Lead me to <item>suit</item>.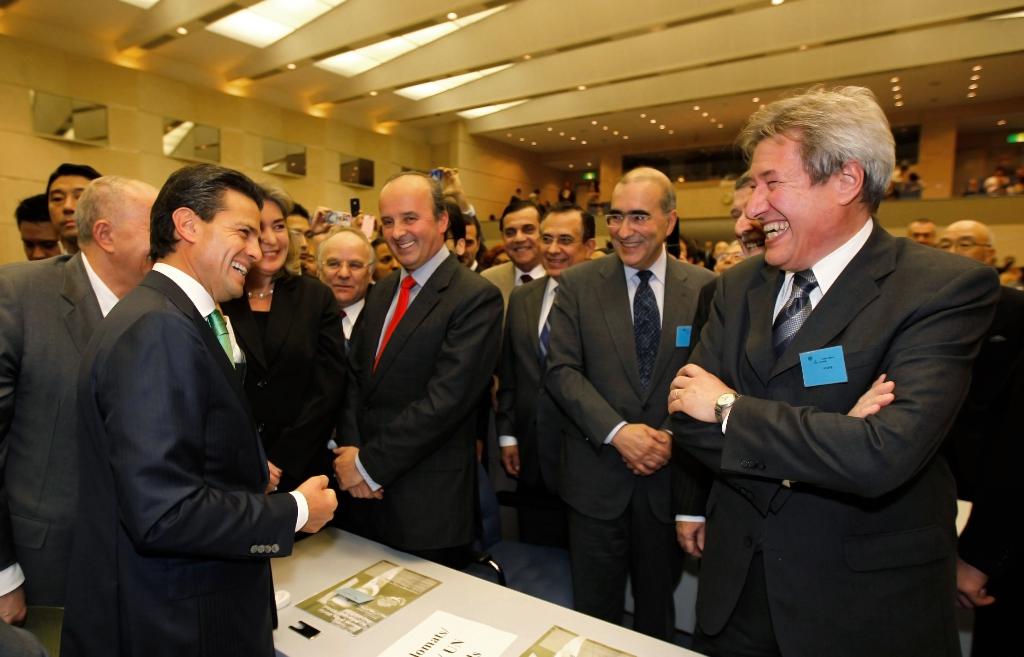
Lead to left=499, top=270, right=564, bottom=475.
